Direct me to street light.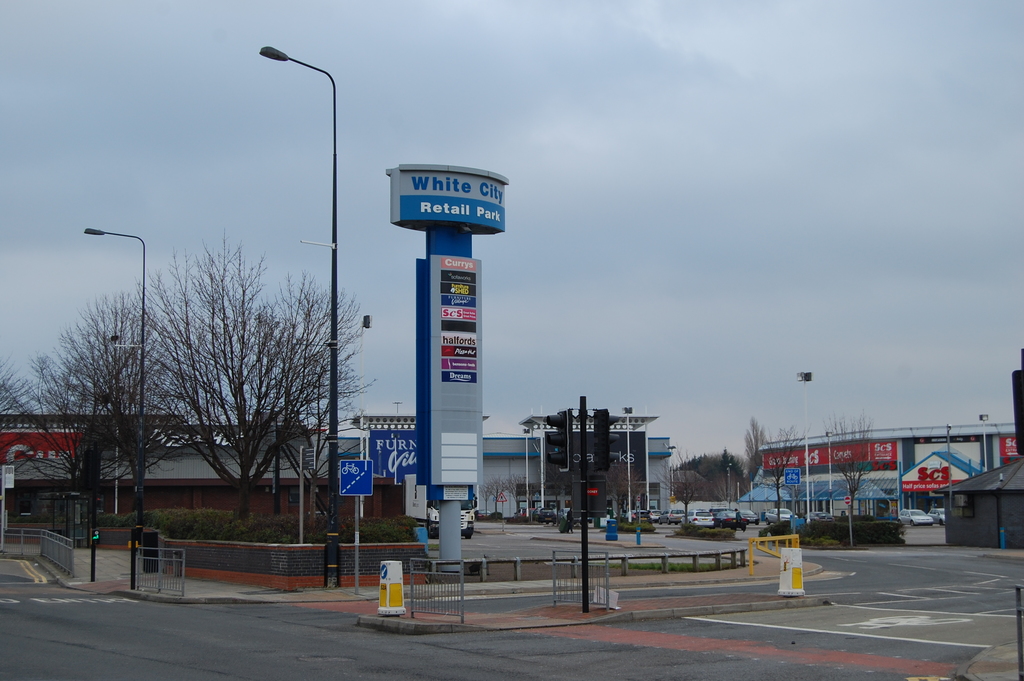
Direction: 620, 404, 636, 521.
